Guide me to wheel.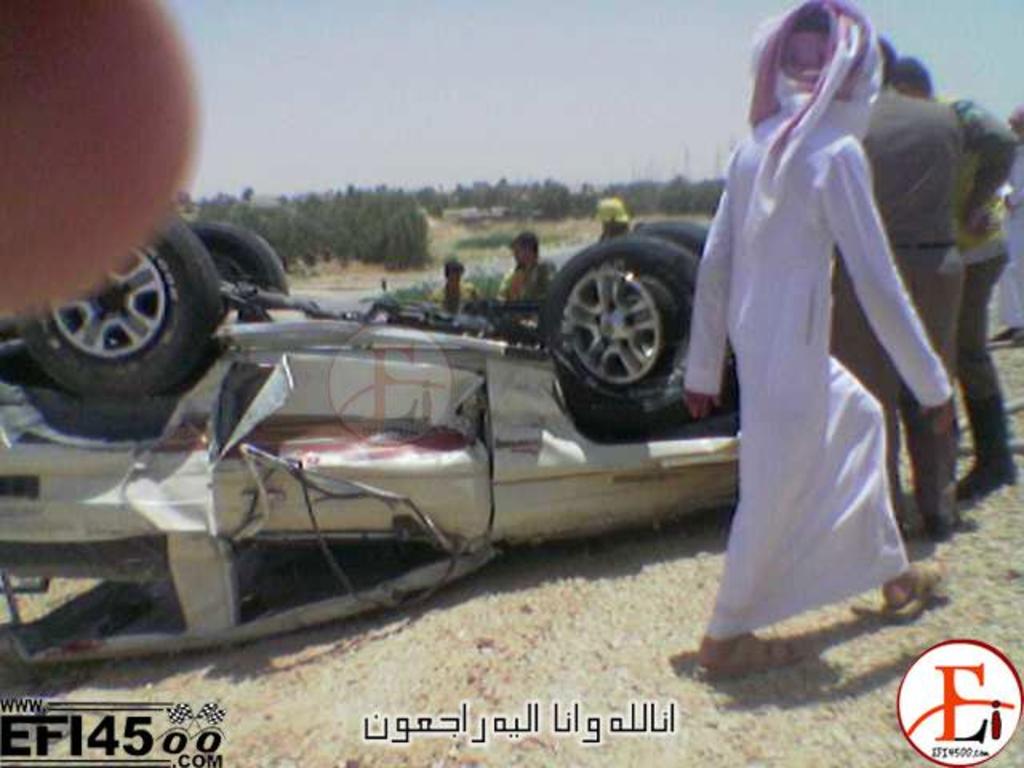
Guidance: bbox(16, 214, 219, 406).
